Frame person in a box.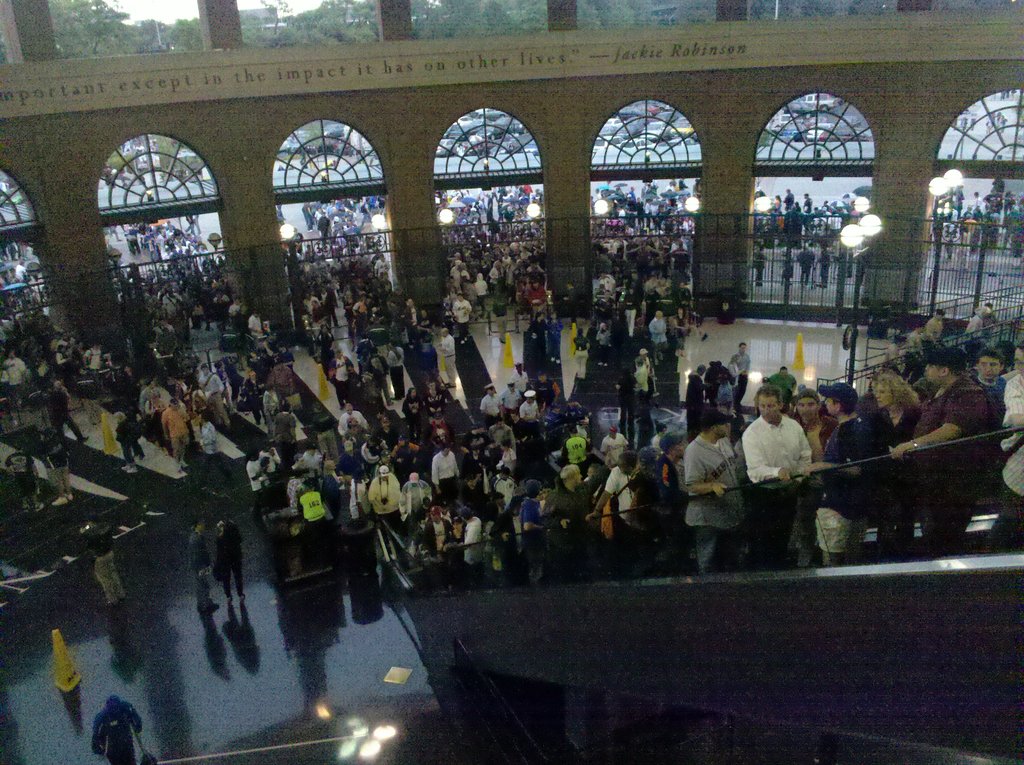
(left=637, top=347, right=654, bottom=398).
